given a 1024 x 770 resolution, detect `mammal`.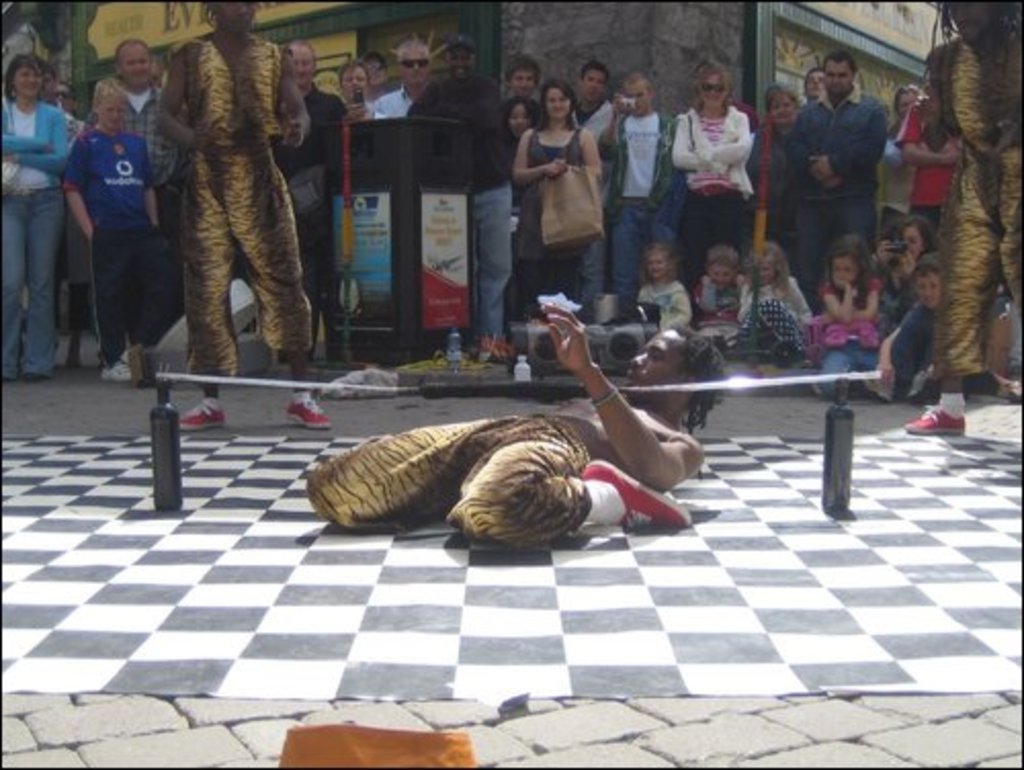
291:299:731:549.
